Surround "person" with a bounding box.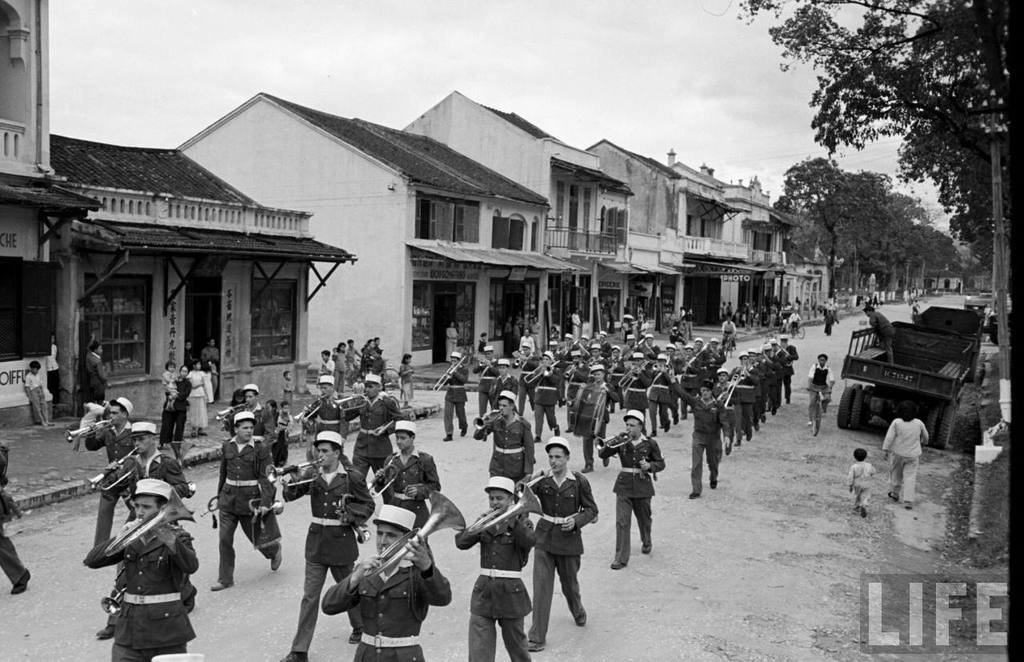
598:407:665:568.
